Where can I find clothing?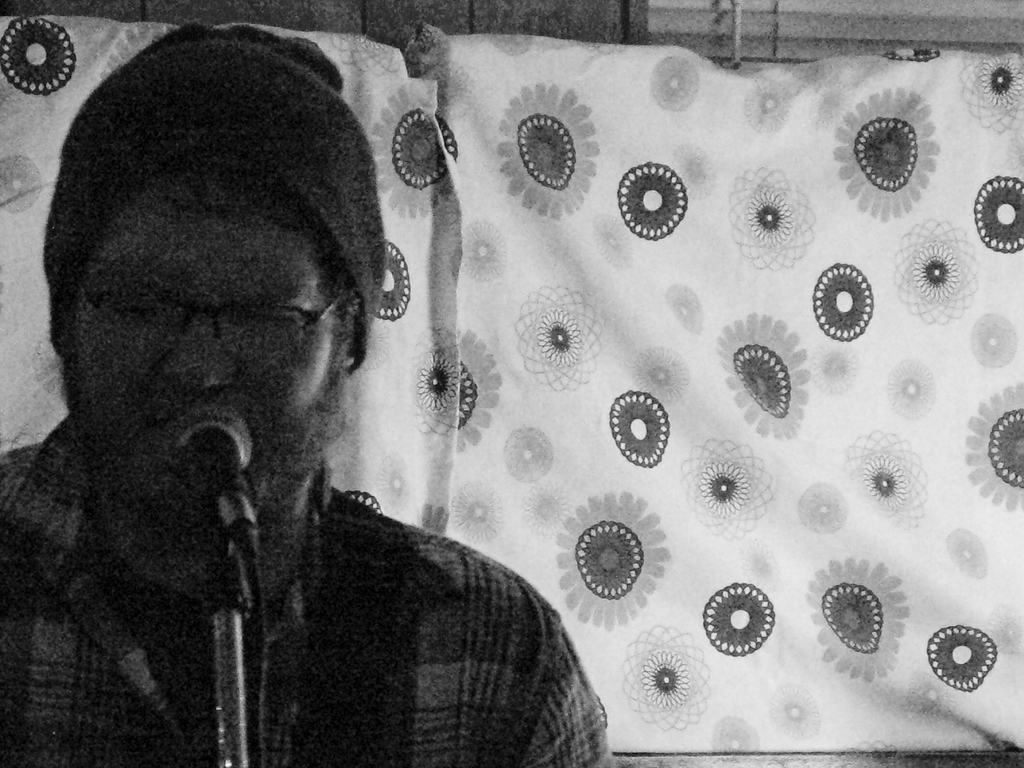
You can find it at 13:73:607:767.
